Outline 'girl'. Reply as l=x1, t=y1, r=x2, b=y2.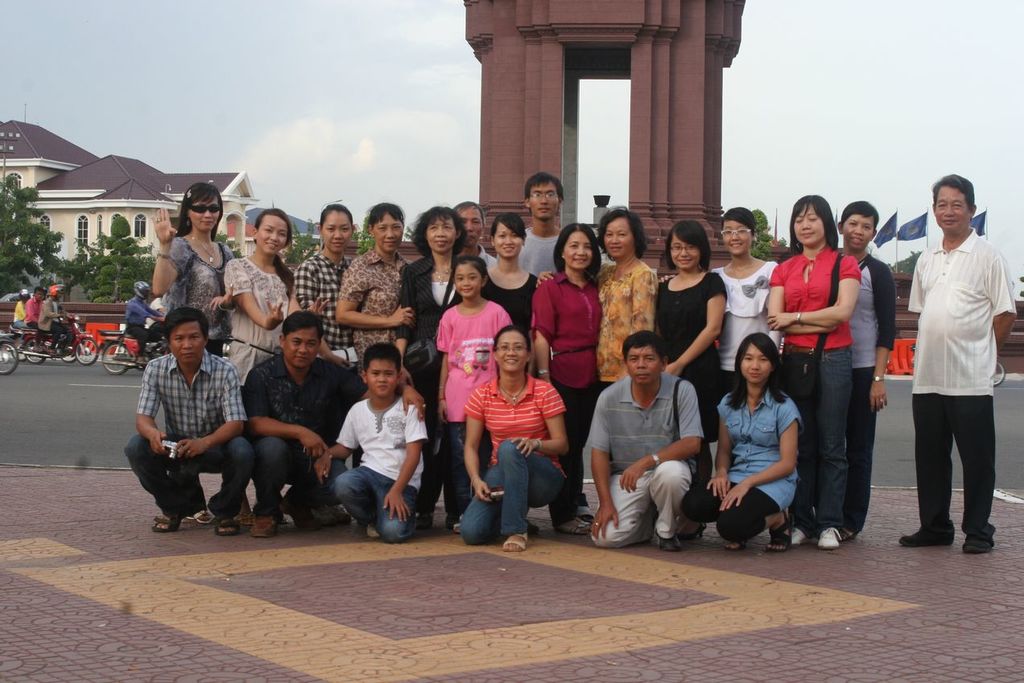
l=151, t=184, r=235, b=356.
